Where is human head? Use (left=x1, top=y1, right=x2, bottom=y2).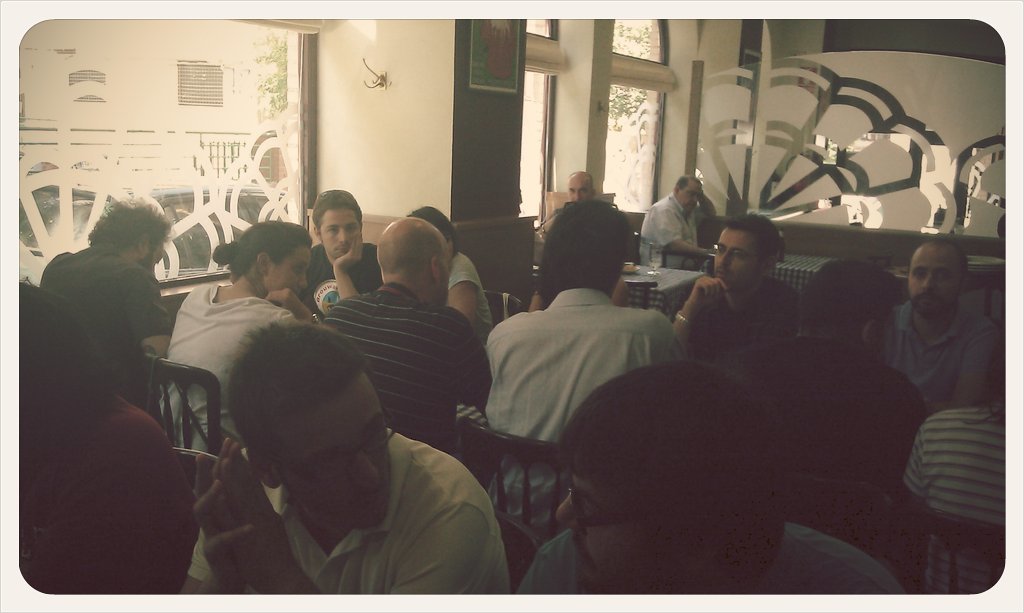
(left=554, top=358, right=783, bottom=600).
